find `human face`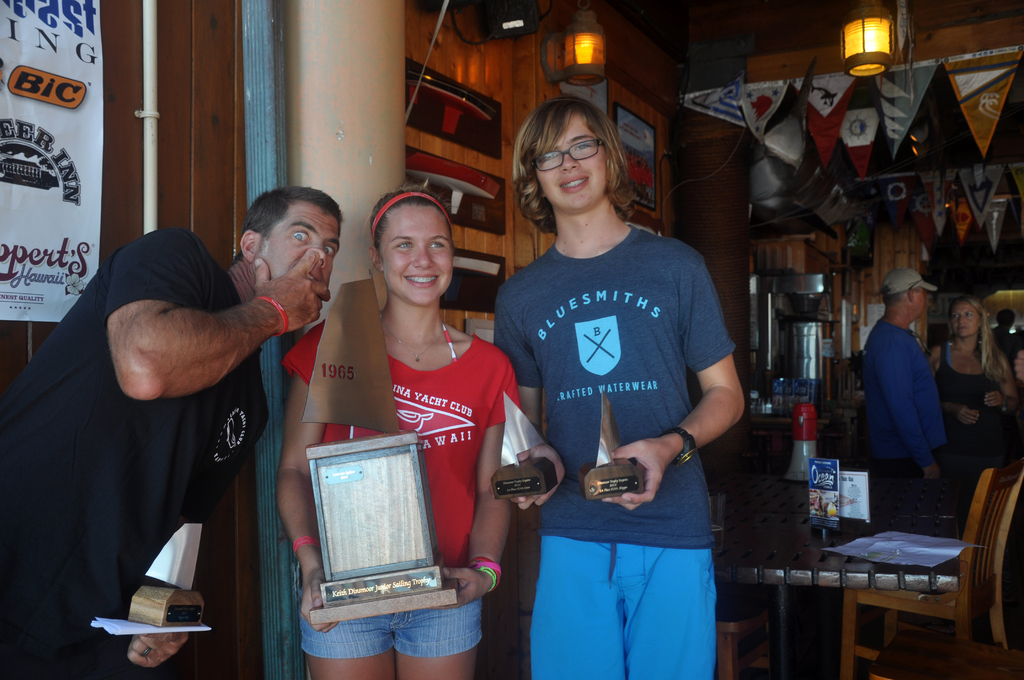
<bbox>539, 114, 607, 213</bbox>
